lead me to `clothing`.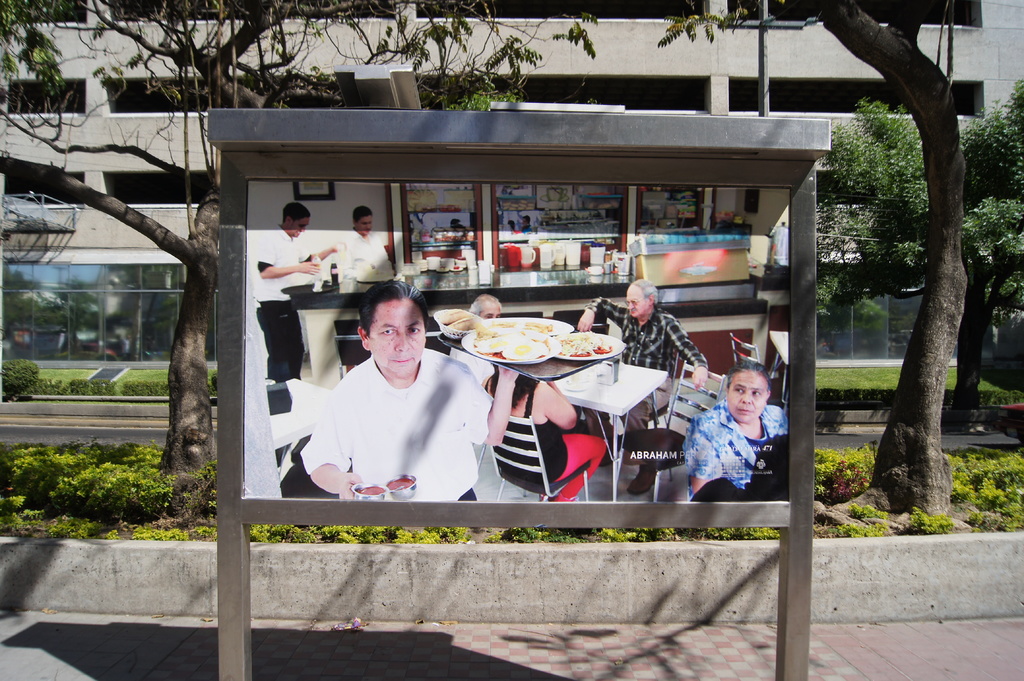
Lead to [left=496, top=359, right=607, bottom=504].
